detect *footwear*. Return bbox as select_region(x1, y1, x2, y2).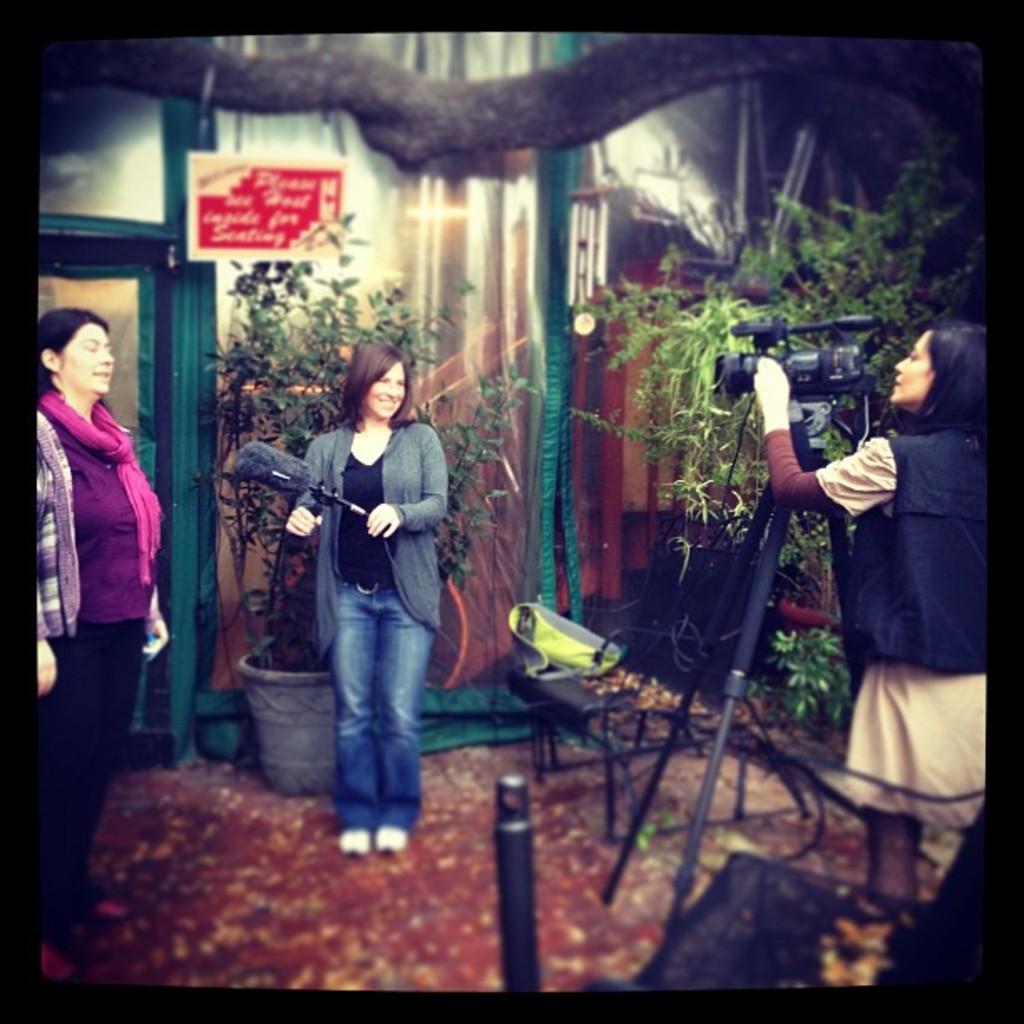
select_region(371, 825, 408, 853).
